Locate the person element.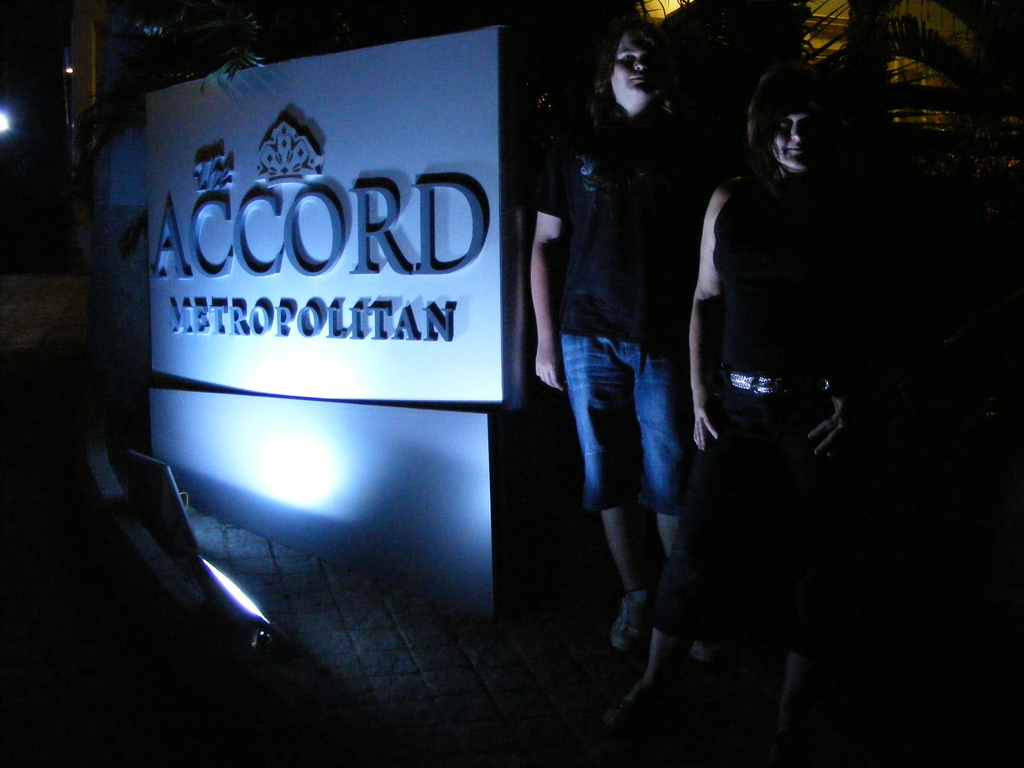
Element bbox: l=529, t=0, r=718, b=692.
